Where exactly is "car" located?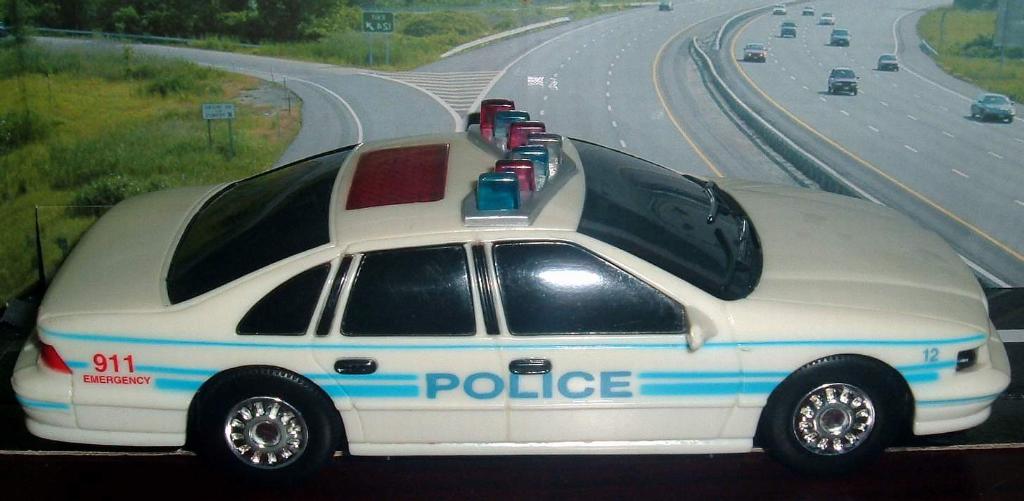
Its bounding box is bbox=(781, 20, 797, 36).
